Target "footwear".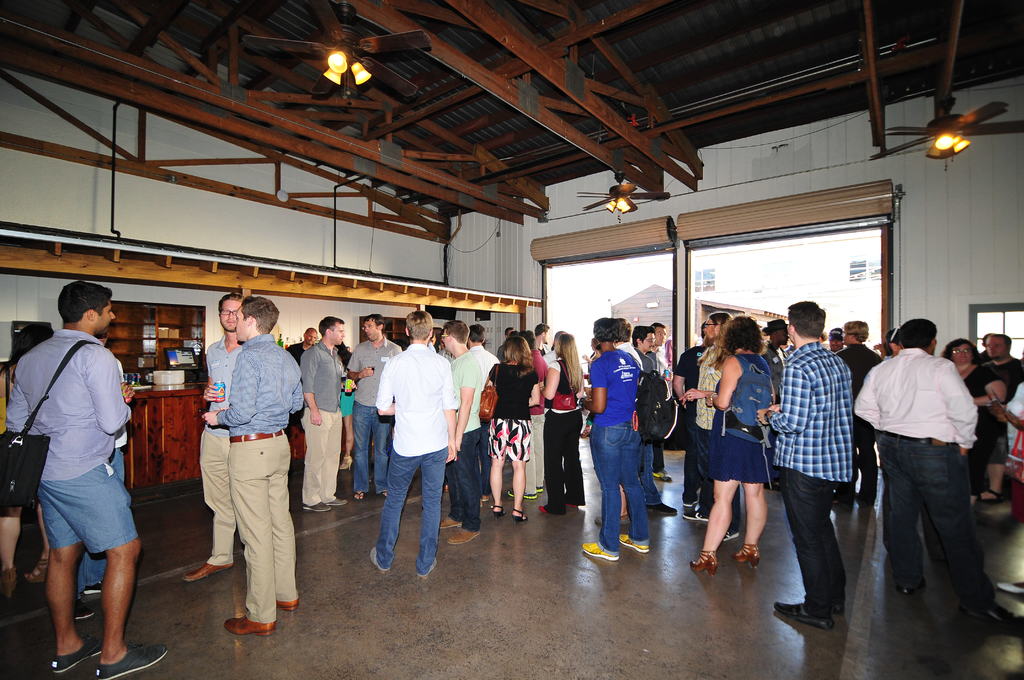
Target region: box(299, 498, 332, 514).
